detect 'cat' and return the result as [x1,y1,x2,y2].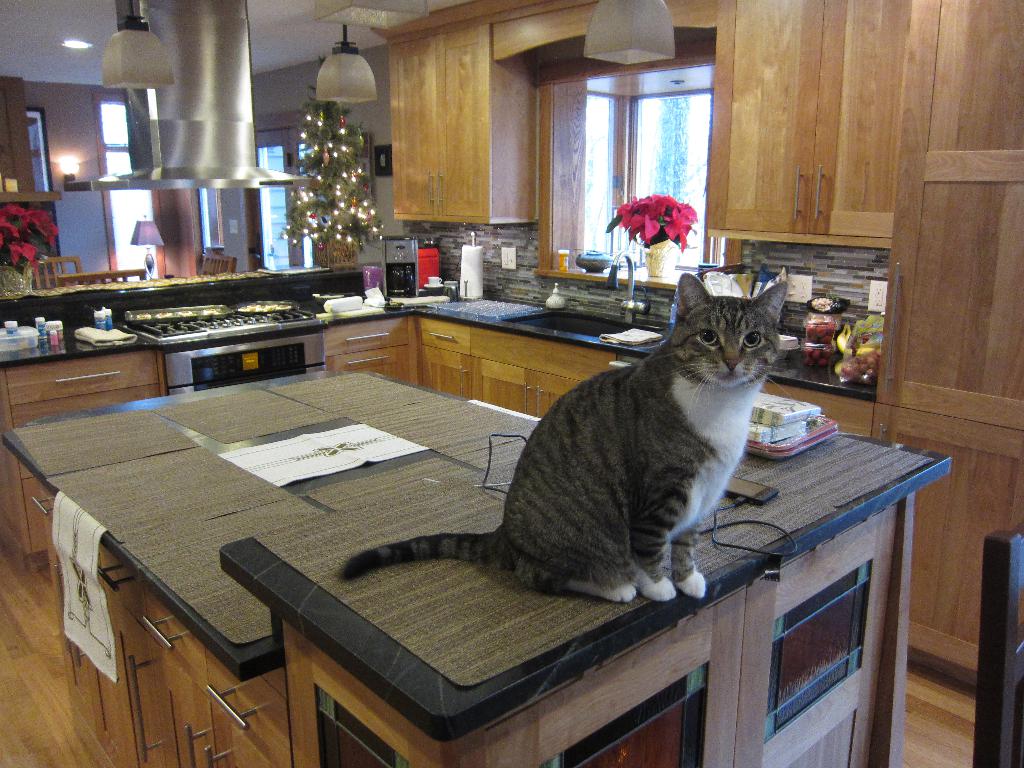
[335,278,787,609].
